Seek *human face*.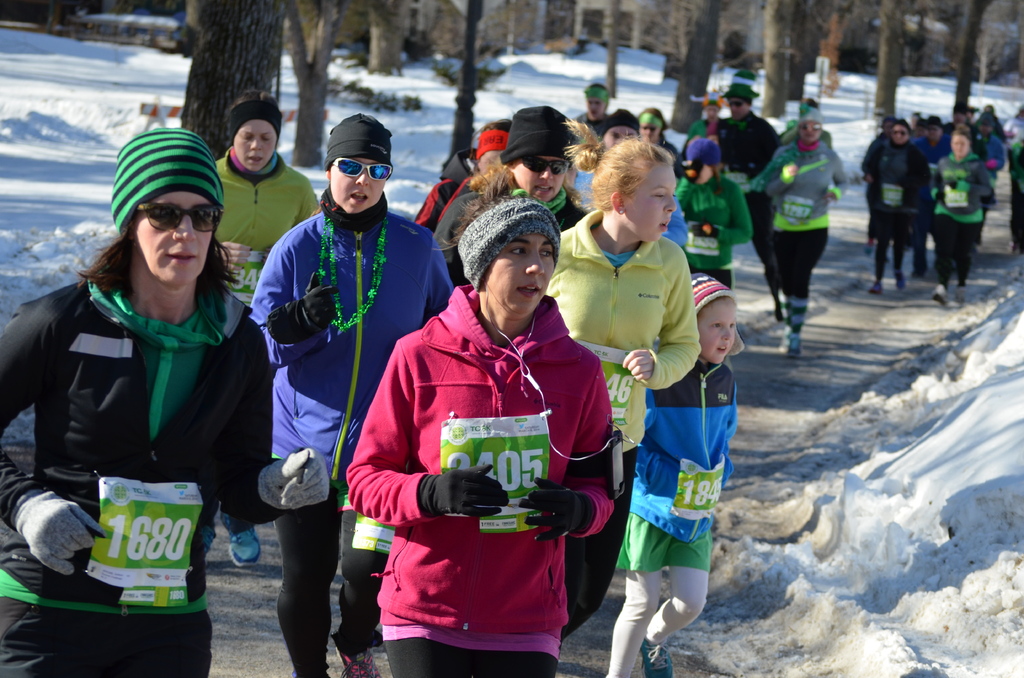
bbox(234, 122, 275, 170).
